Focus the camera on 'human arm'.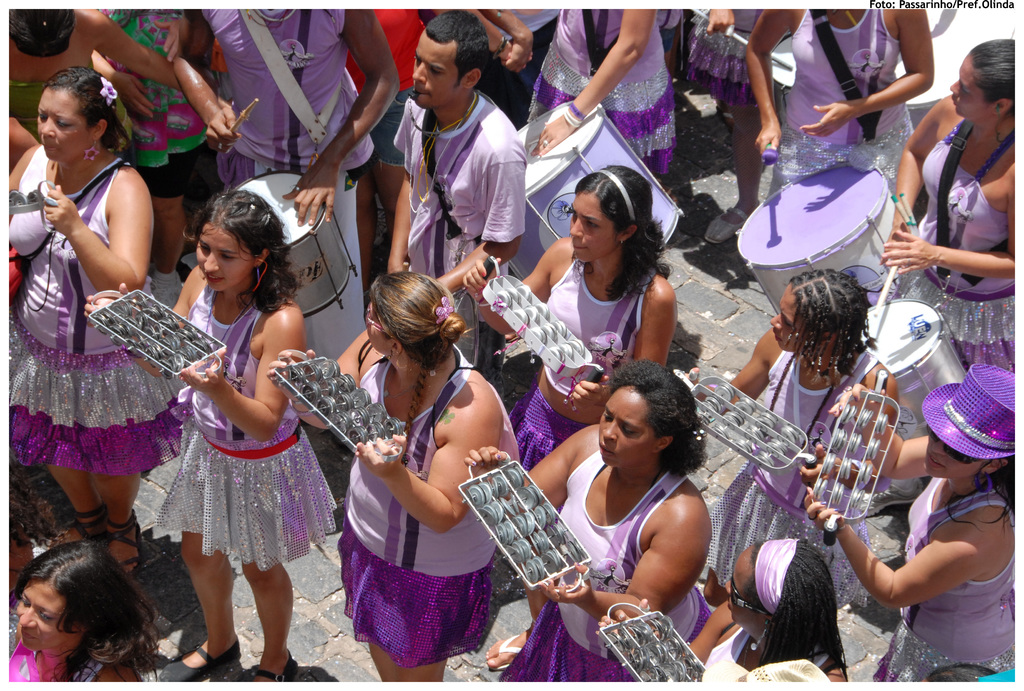
Focus region: [left=96, top=10, right=188, bottom=97].
